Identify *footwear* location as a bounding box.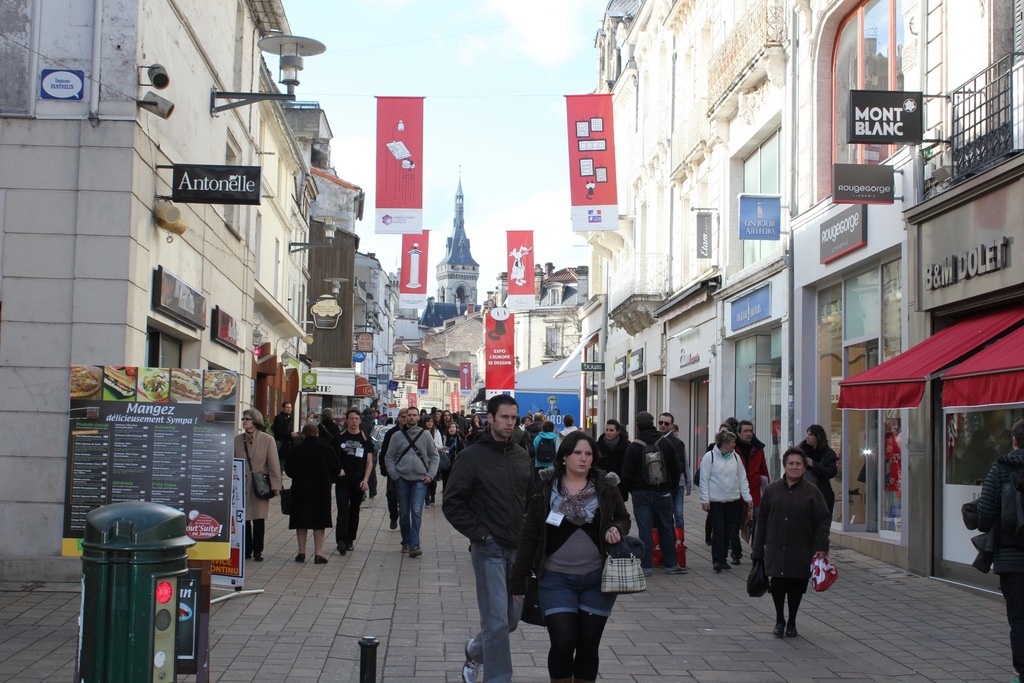
Rect(787, 625, 797, 641).
